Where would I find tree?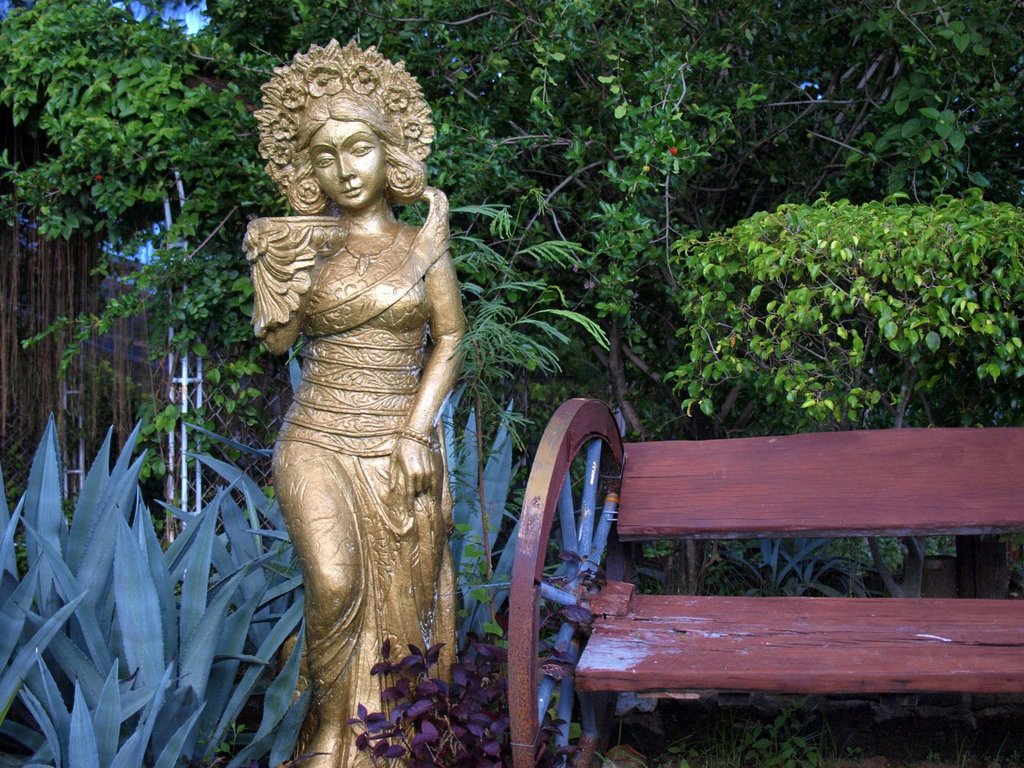
At left=0, top=0, right=1023, bottom=717.
